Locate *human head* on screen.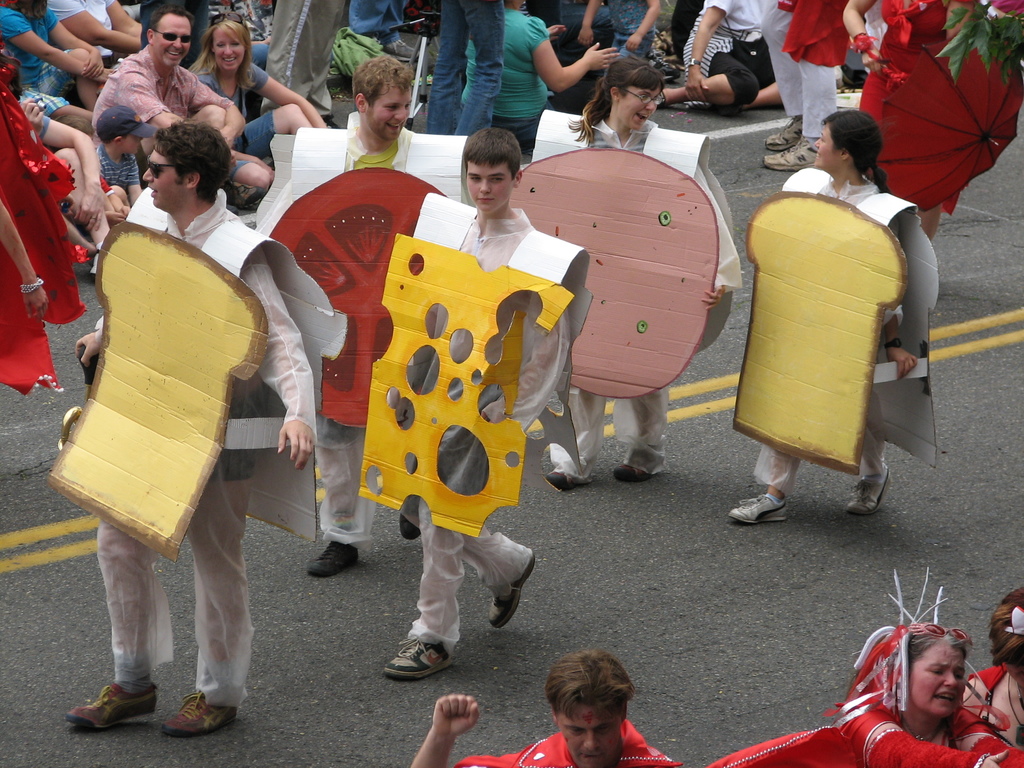
On screen at [200, 13, 253, 74].
